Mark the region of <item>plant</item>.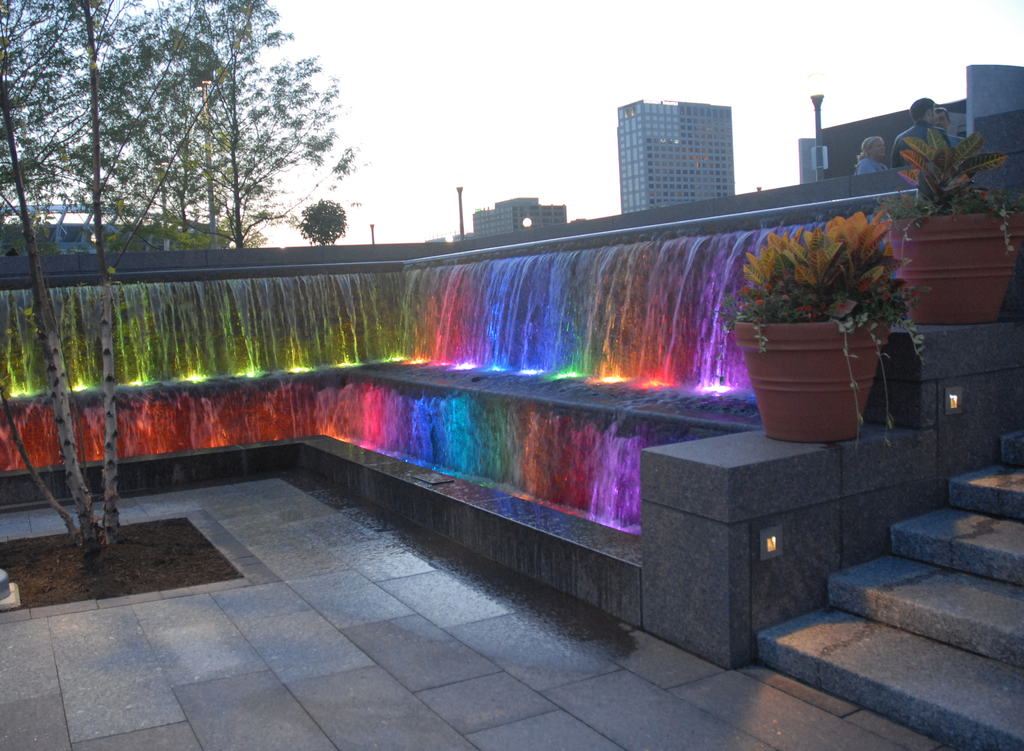
Region: BBox(901, 103, 1002, 226).
